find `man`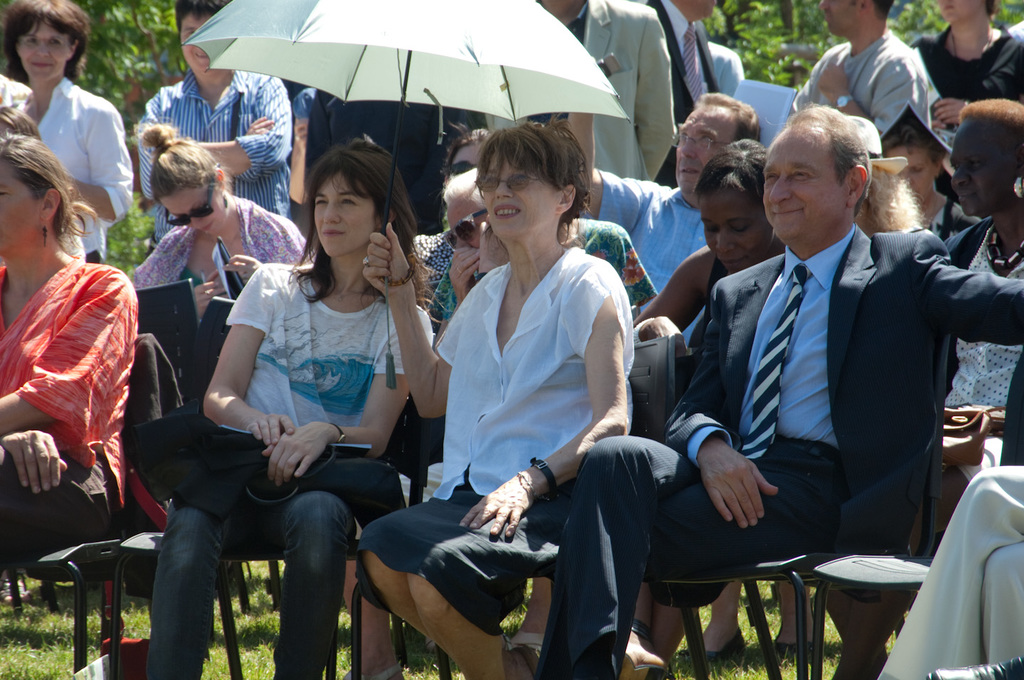
[x1=790, y1=0, x2=918, y2=132]
